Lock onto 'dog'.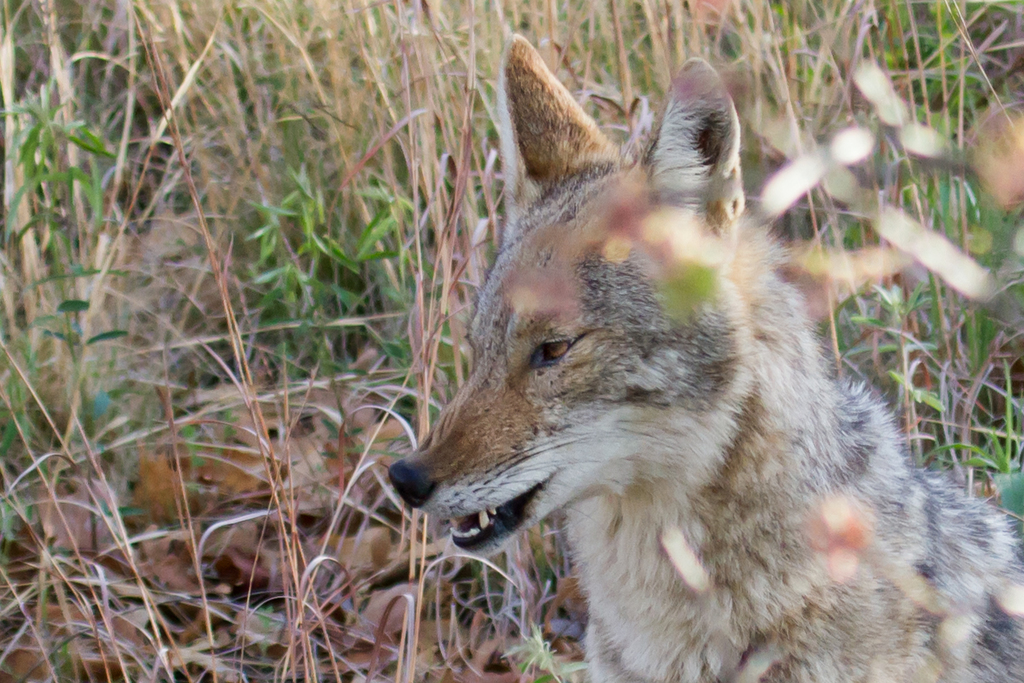
Locked: {"x1": 383, "y1": 31, "x2": 1023, "y2": 682}.
